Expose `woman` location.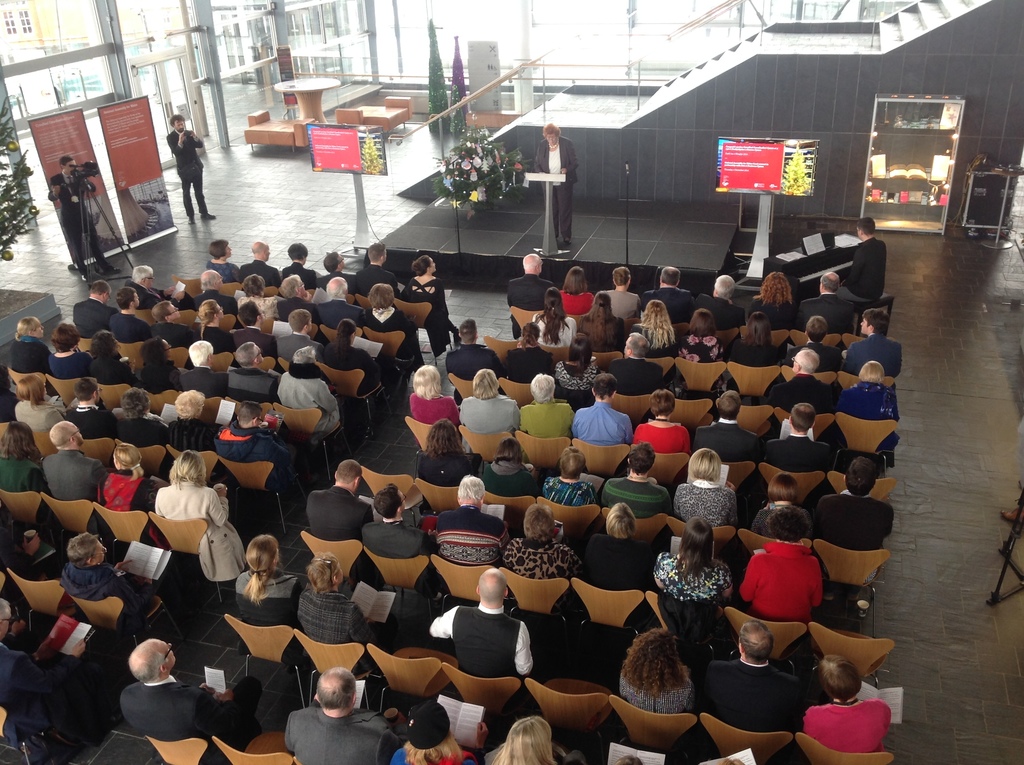
Exposed at [477, 437, 543, 499].
